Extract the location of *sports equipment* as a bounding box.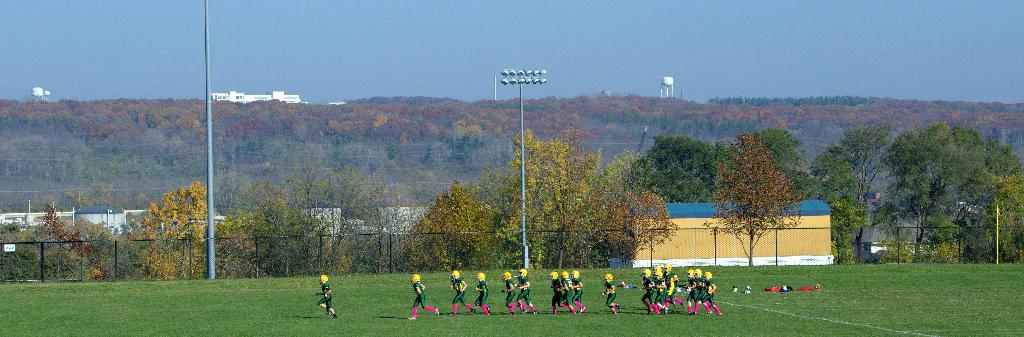
(left=478, top=270, right=484, bottom=283).
